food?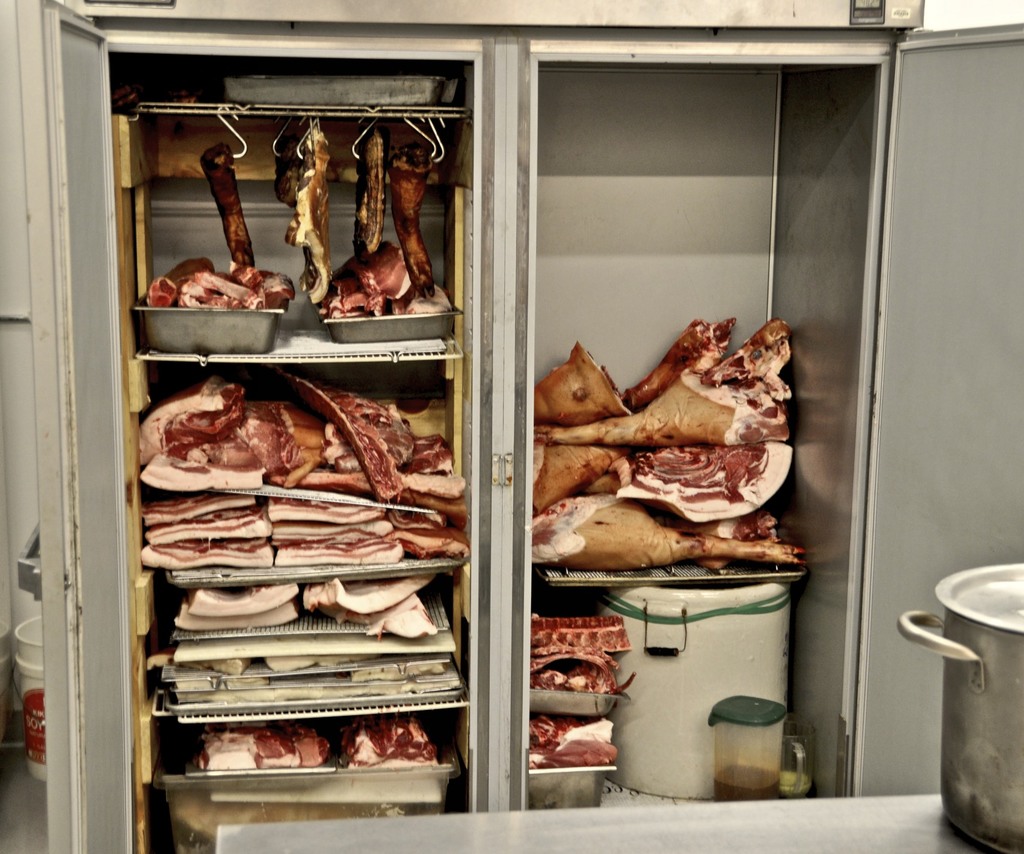
384 138 445 300
